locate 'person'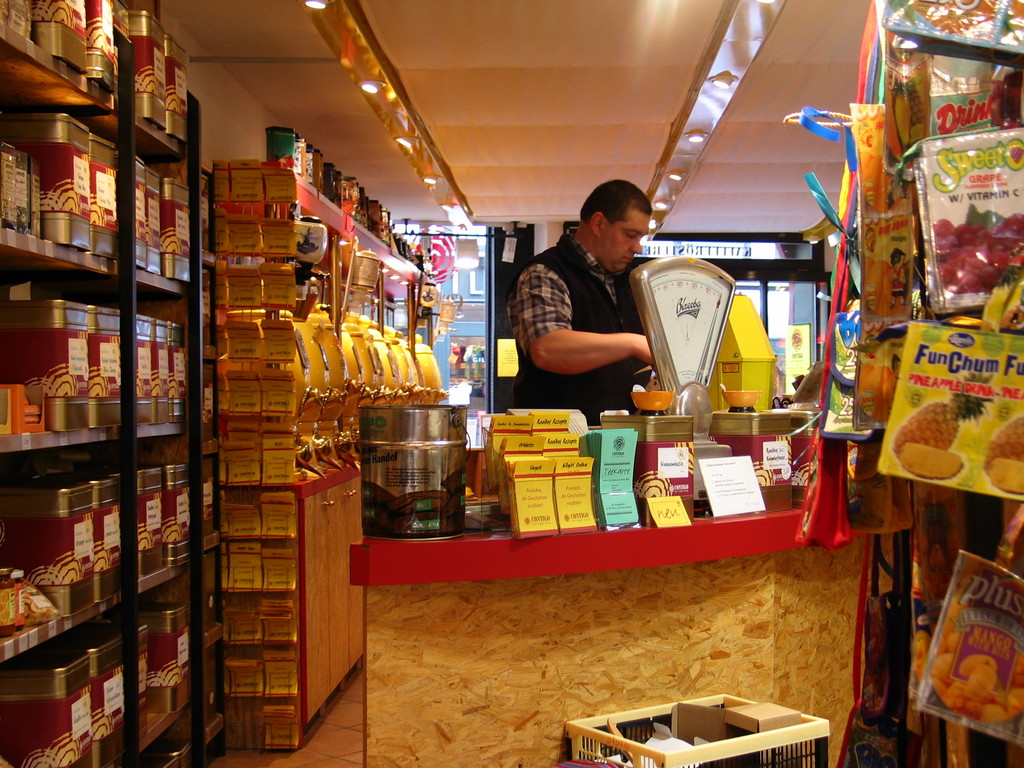
detection(508, 177, 675, 426)
